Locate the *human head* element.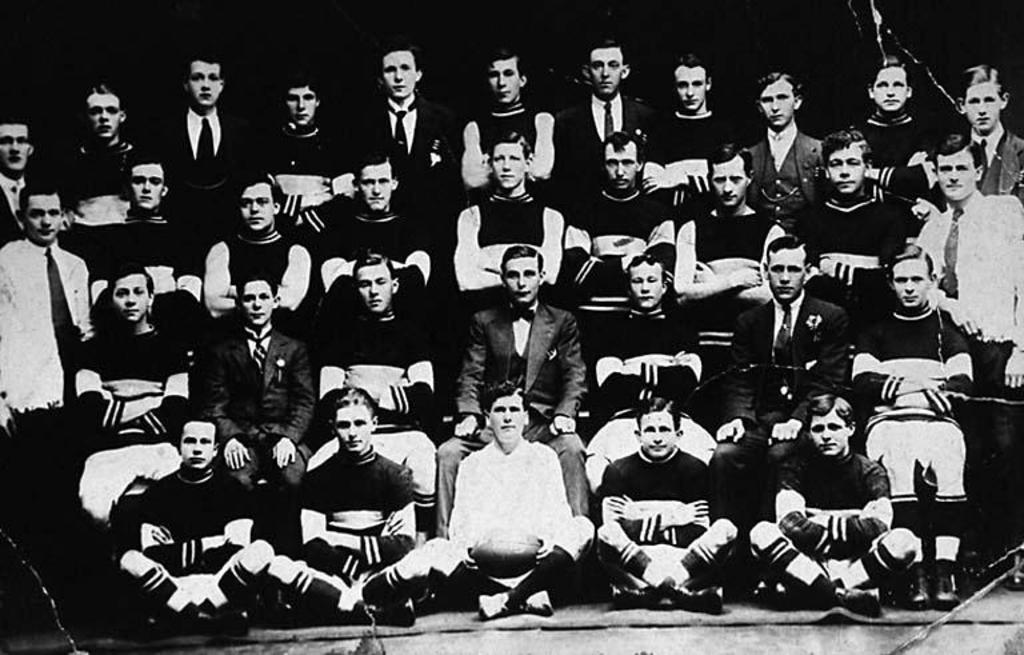
Element bbox: bbox(85, 81, 125, 140).
